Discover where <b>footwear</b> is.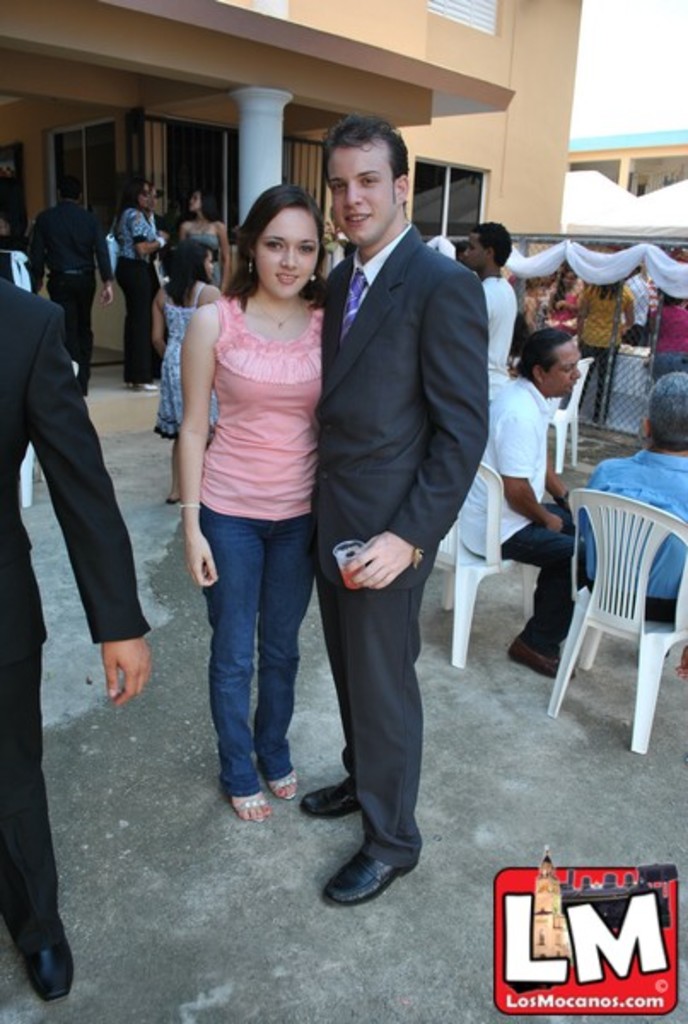
Discovered at (290,770,353,821).
